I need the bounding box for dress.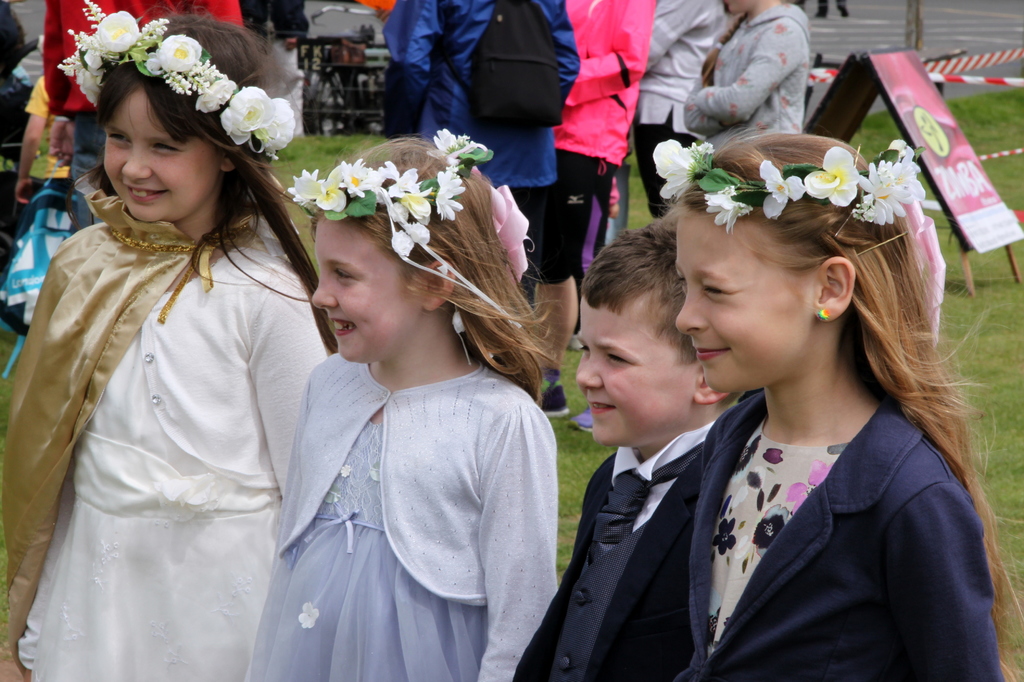
Here it is: box=[1, 175, 328, 681].
